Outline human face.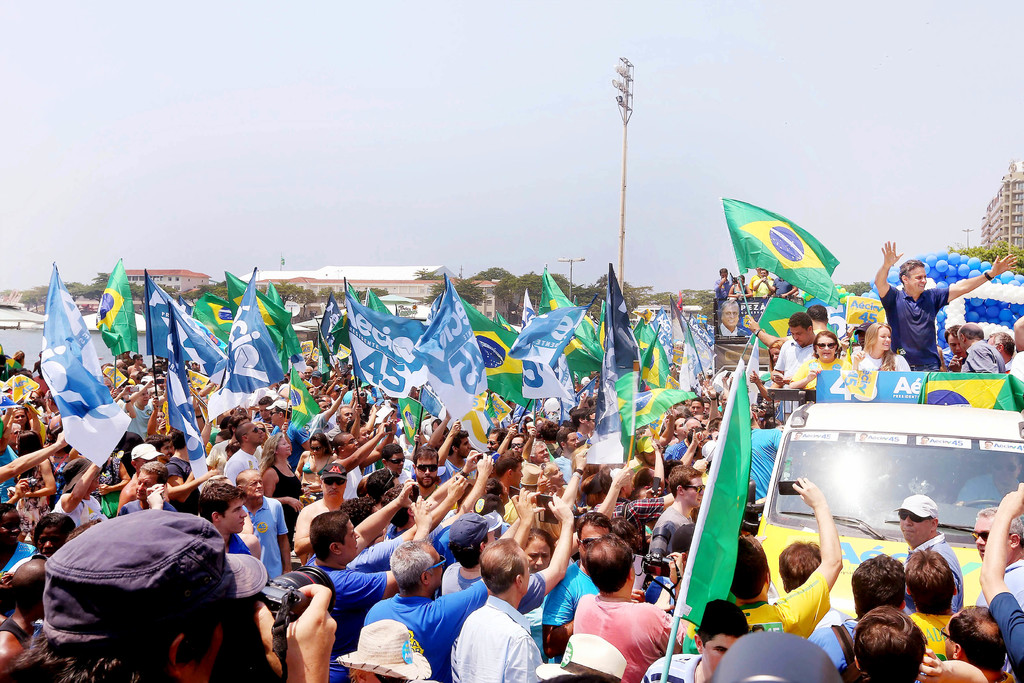
Outline: bbox(246, 424, 263, 444).
